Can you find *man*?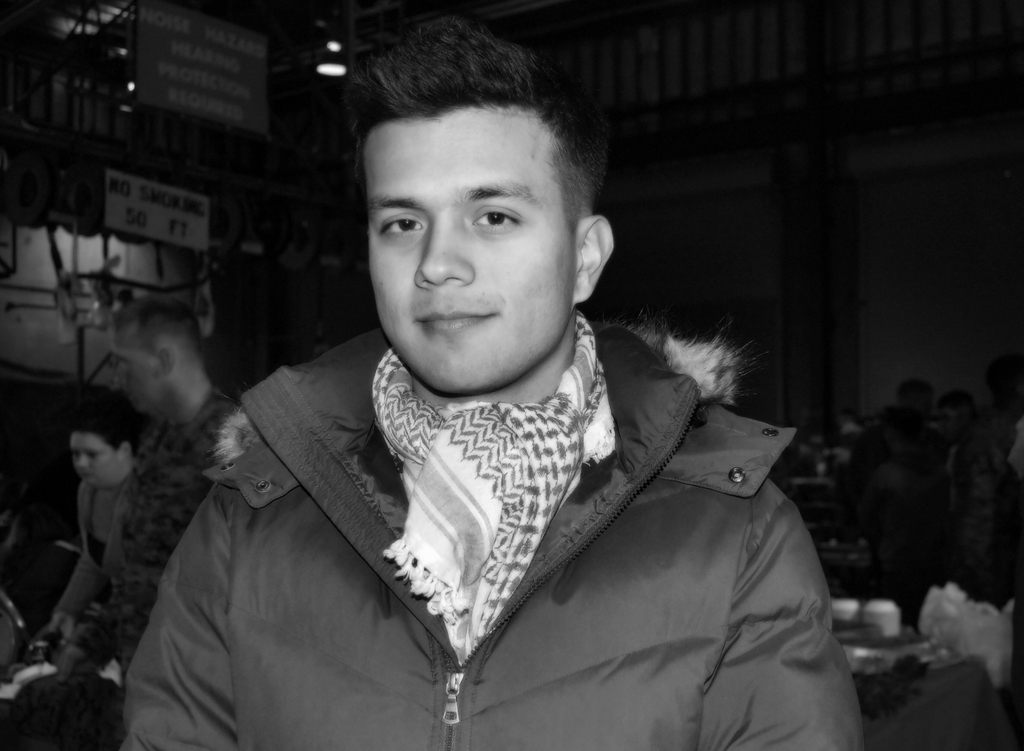
Yes, bounding box: BBox(57, 297, 242, 679).
